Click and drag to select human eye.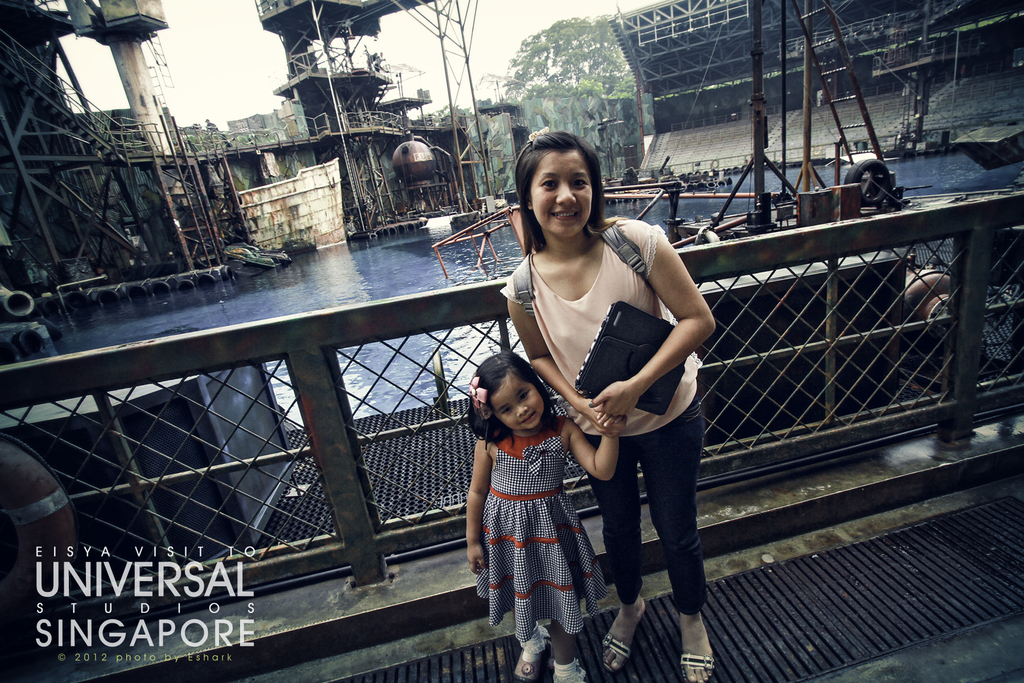
Selection: rect(540, 178, 557, 190).
